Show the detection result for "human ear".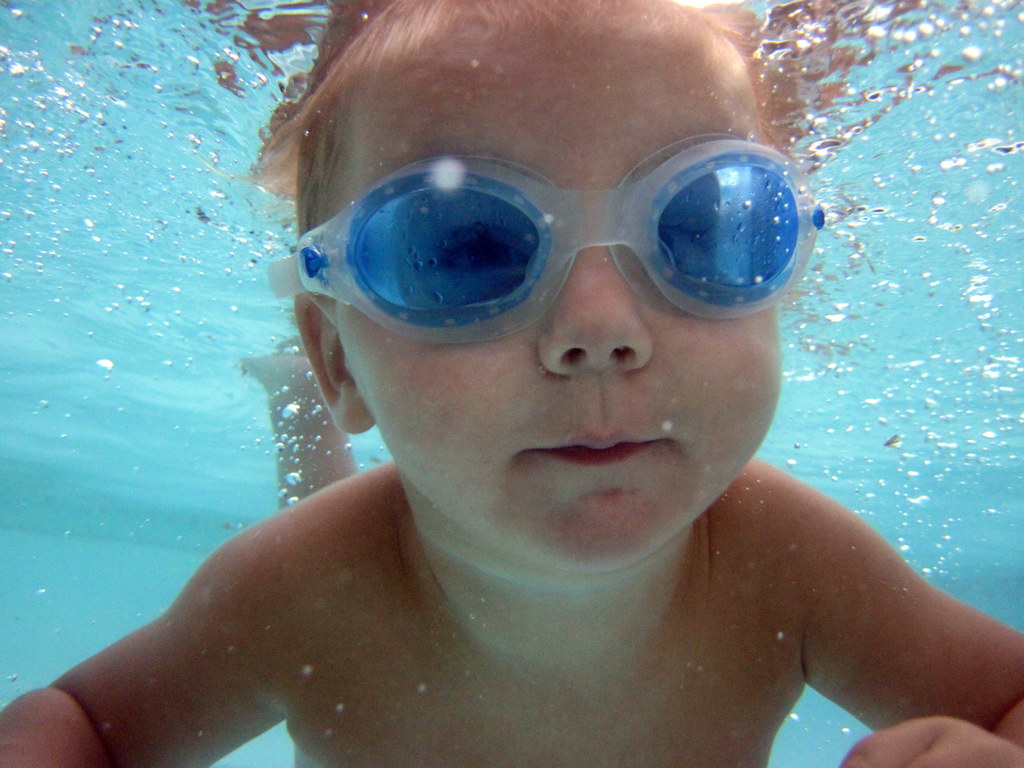
293/294/373/436.
